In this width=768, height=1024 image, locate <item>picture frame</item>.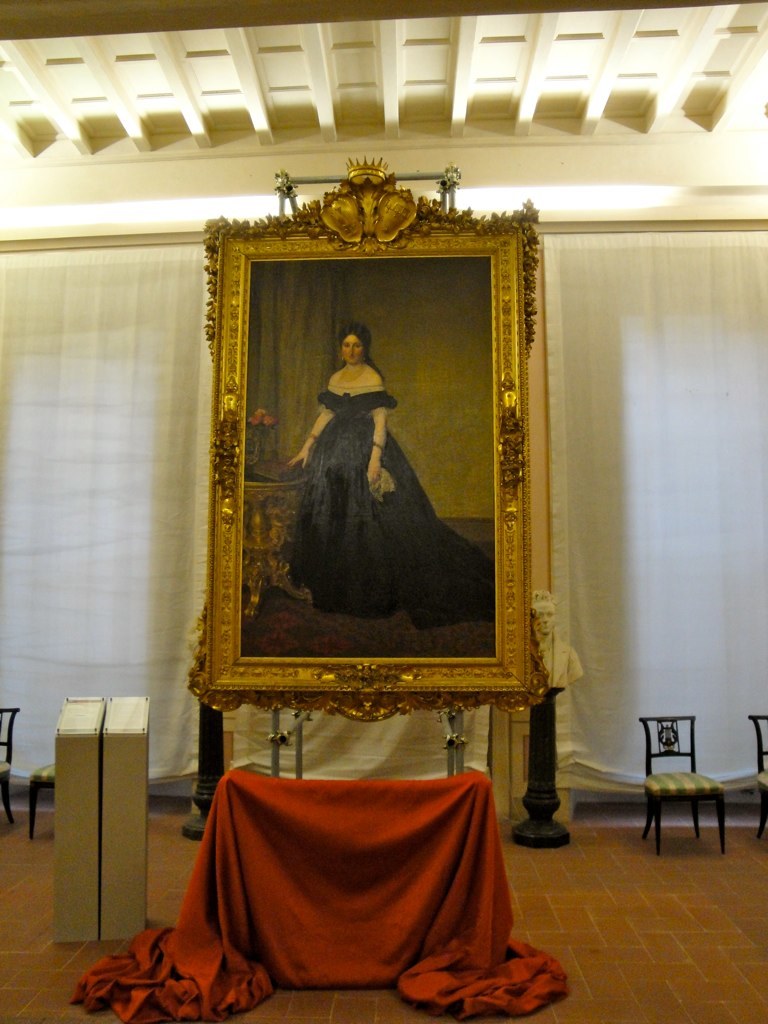
Bounding box: <bbox>183, 151, 543, 717</bbox>.
